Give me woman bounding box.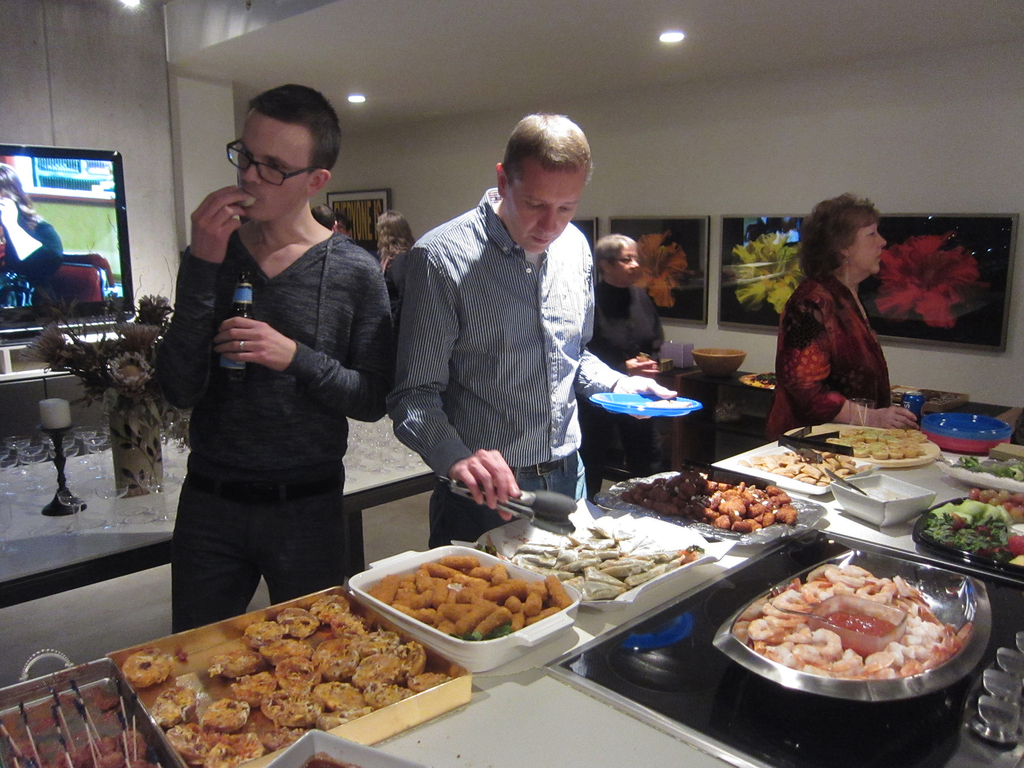
crop(379, 211, 413, 325).
